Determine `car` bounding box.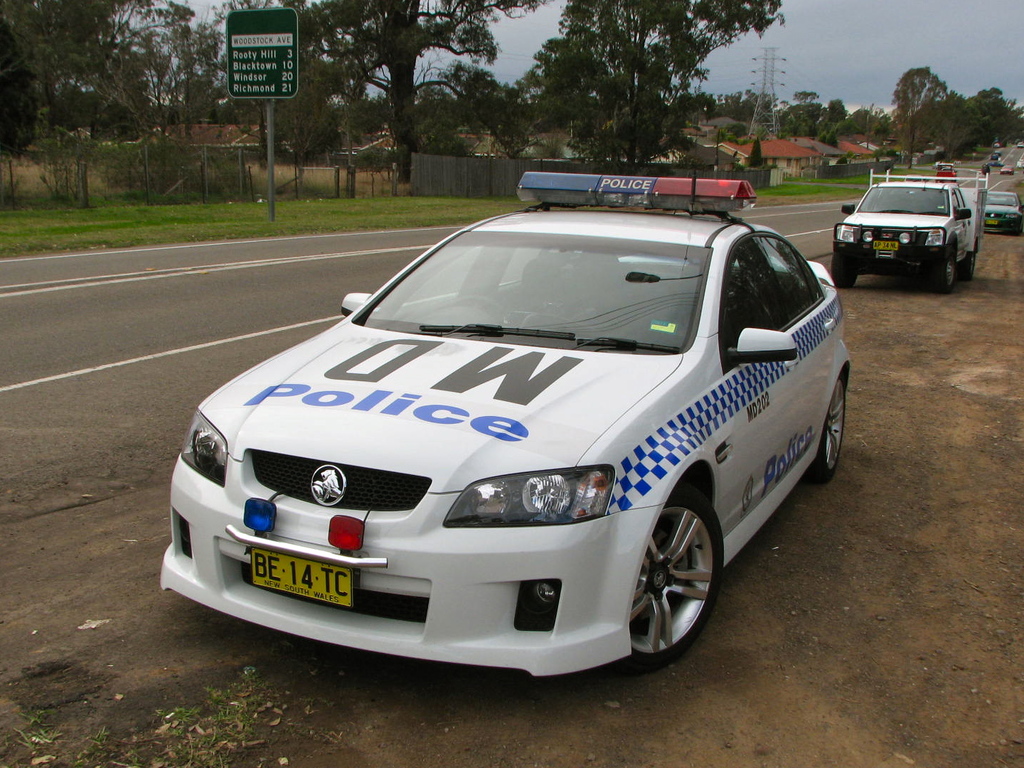
Determined: box(1000, 165, 1013, 176).
